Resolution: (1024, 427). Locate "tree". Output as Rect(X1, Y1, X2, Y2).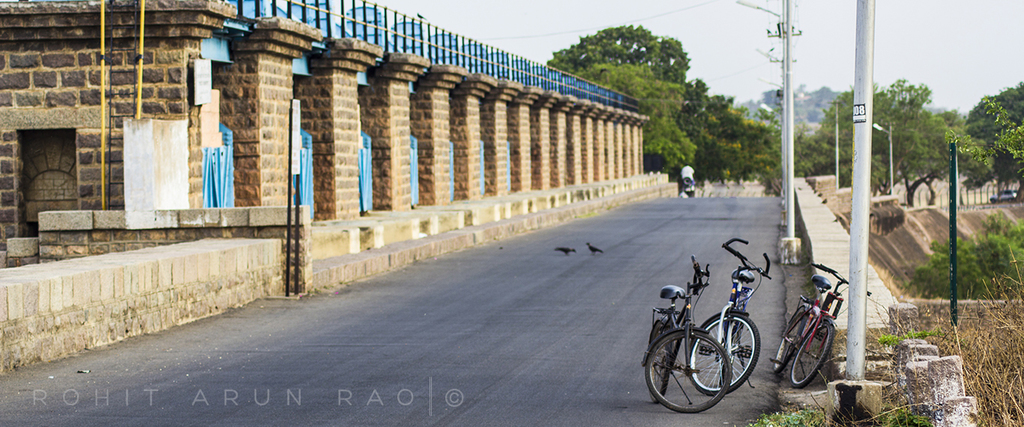
Rect(784, 74, 988, 183).
